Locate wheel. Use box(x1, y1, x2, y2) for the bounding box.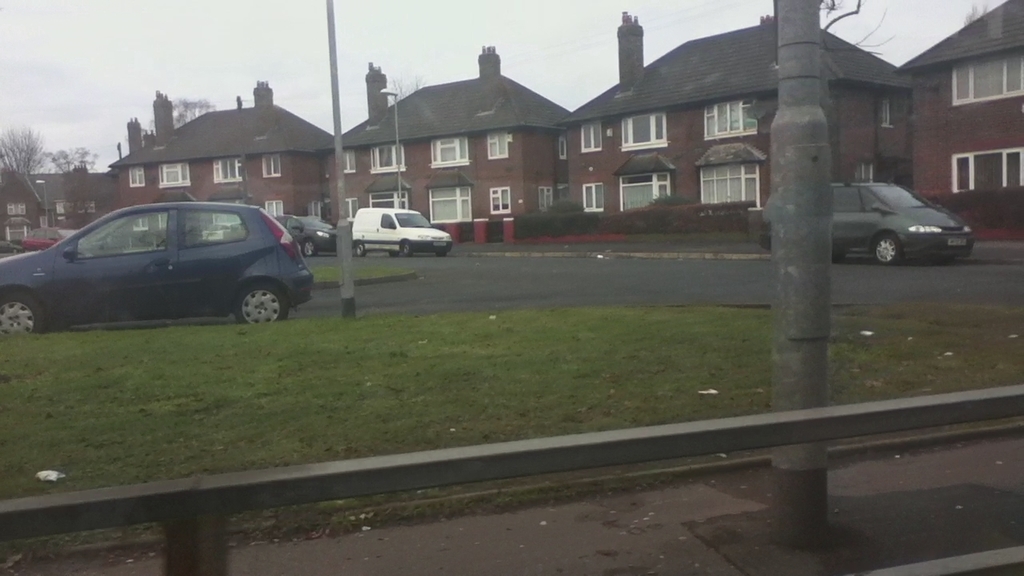
box(438, 251, 446, 256).
